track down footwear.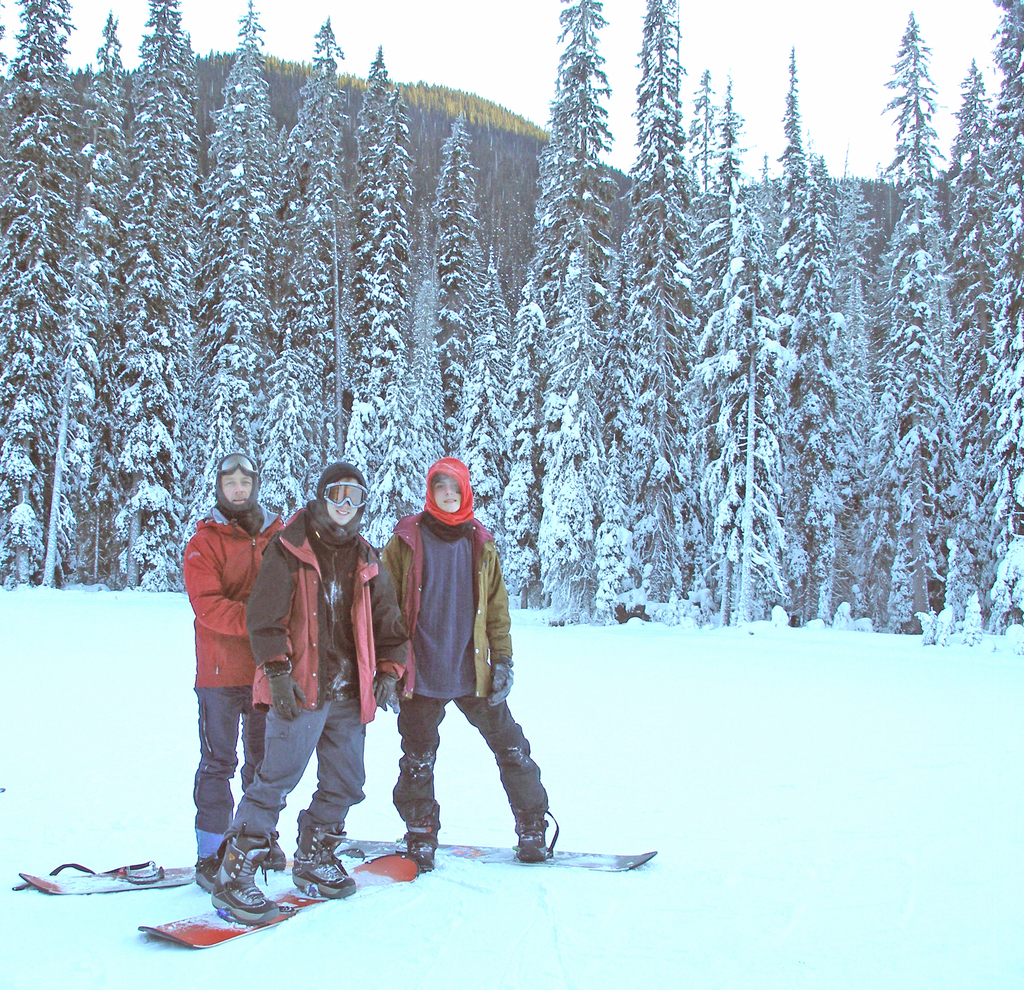
Tracked to rect(502, 818, 555, 870).
